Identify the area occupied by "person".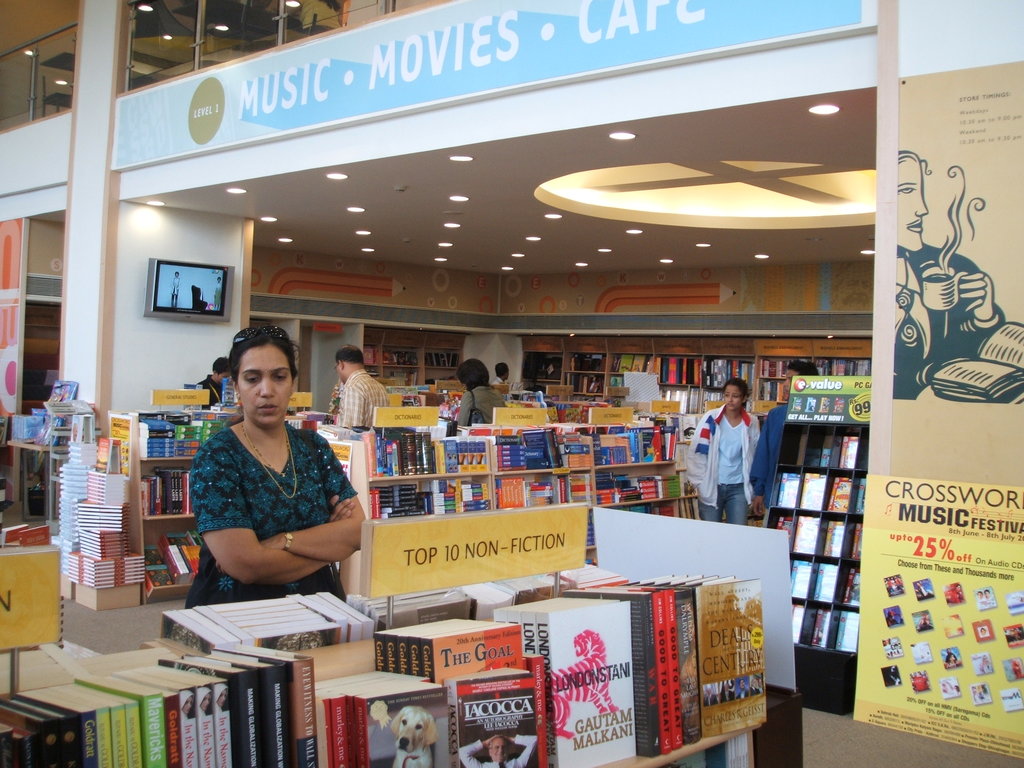
Area: (left=895, top=146, right=1000, bottom=396).
